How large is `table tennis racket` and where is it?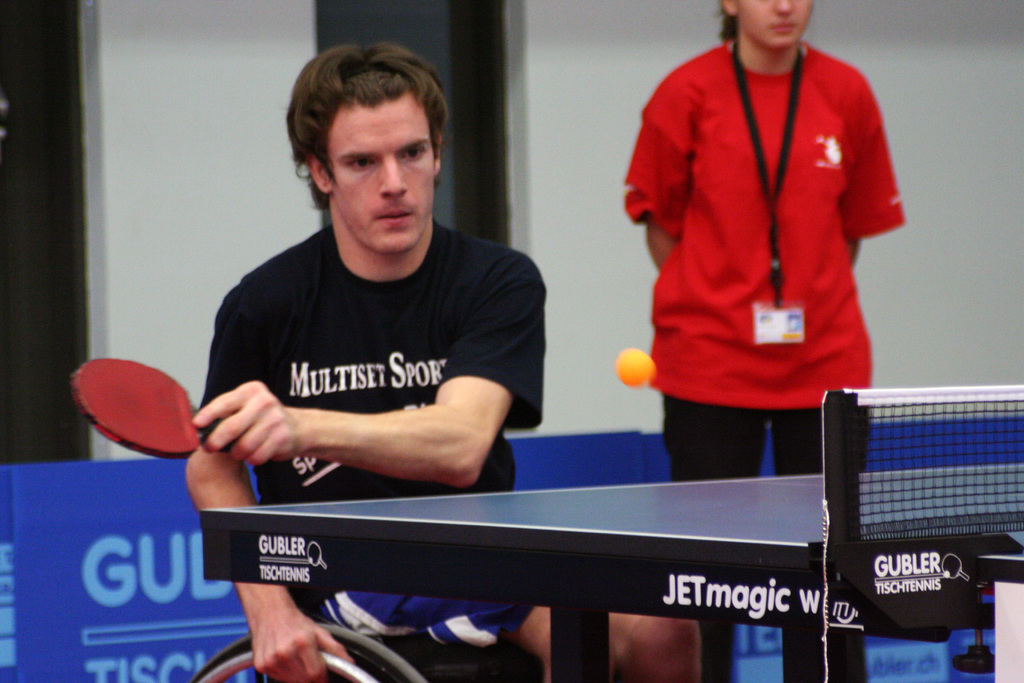
Bounding box: x1=73 y1=357 x2=237 y2=461.
